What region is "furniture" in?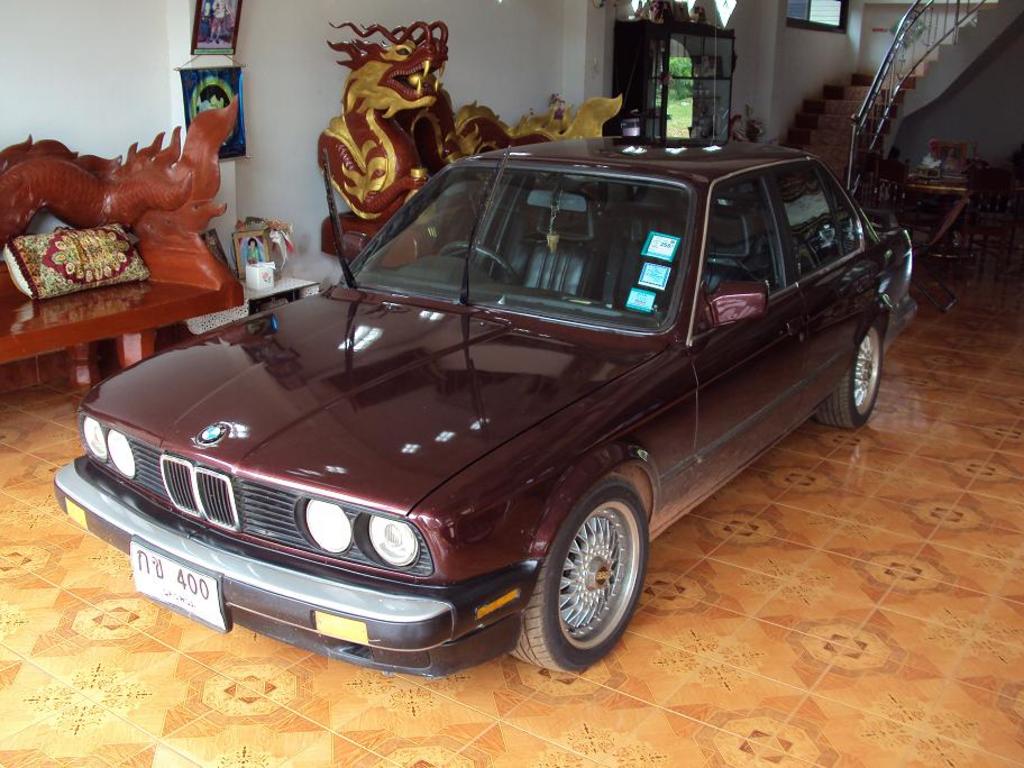
0:93:246:388.
